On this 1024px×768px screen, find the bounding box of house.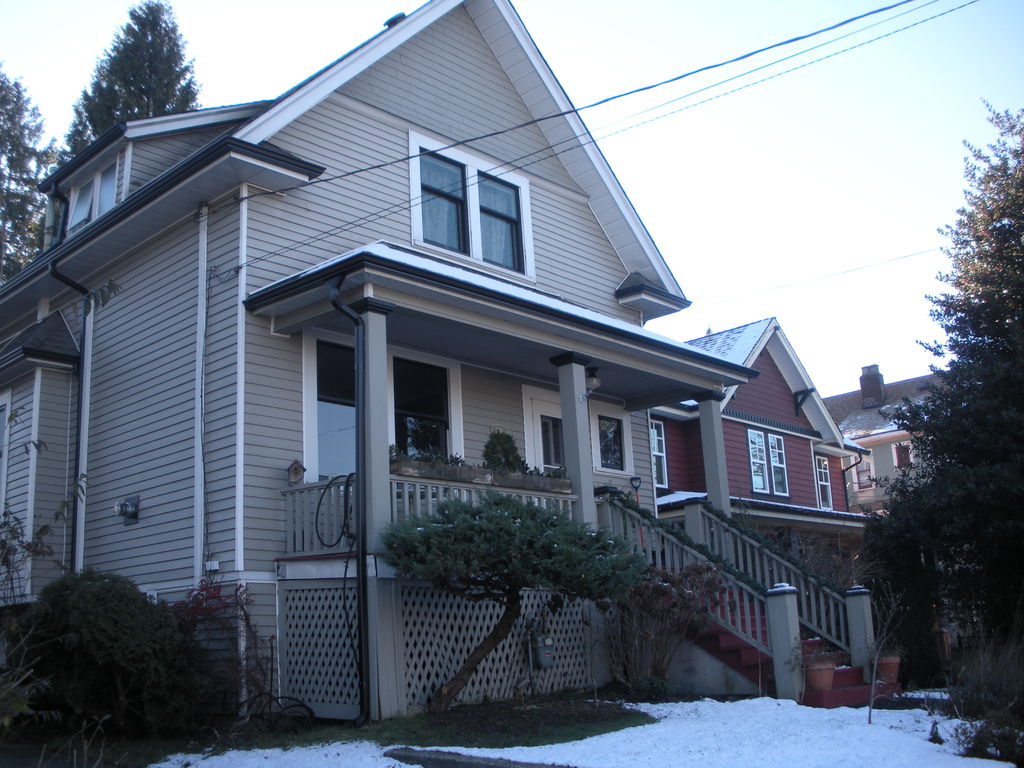
Bounding box: 0/0/901/737.
